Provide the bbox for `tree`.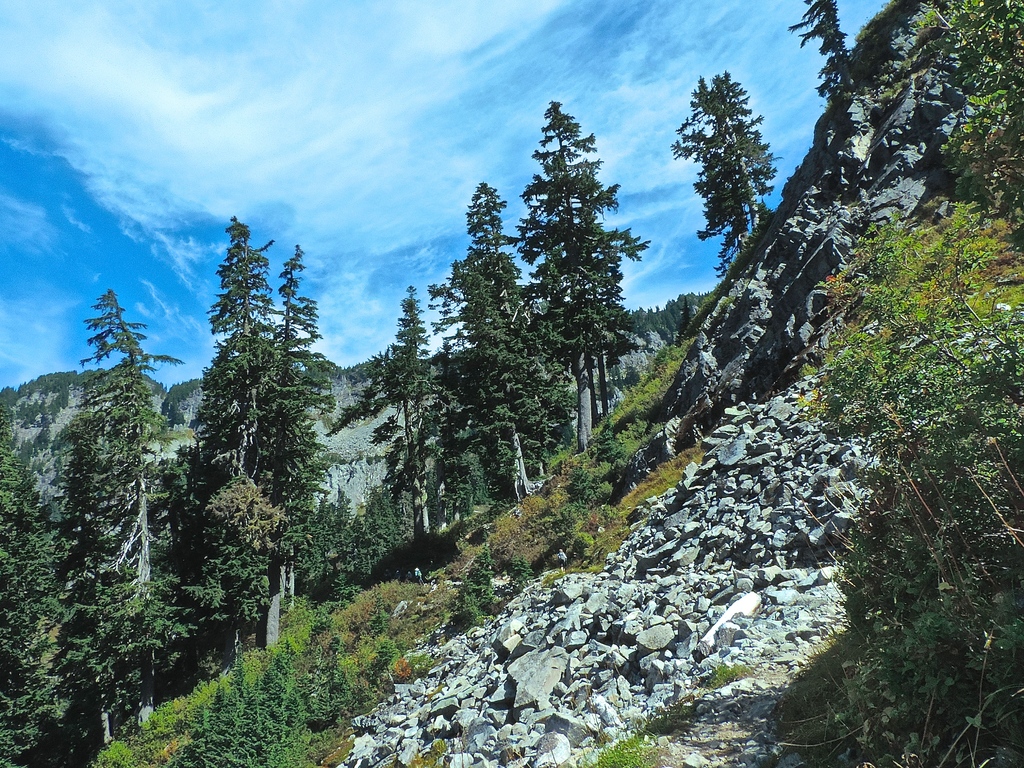
<box>787,0,872,85</box>.
